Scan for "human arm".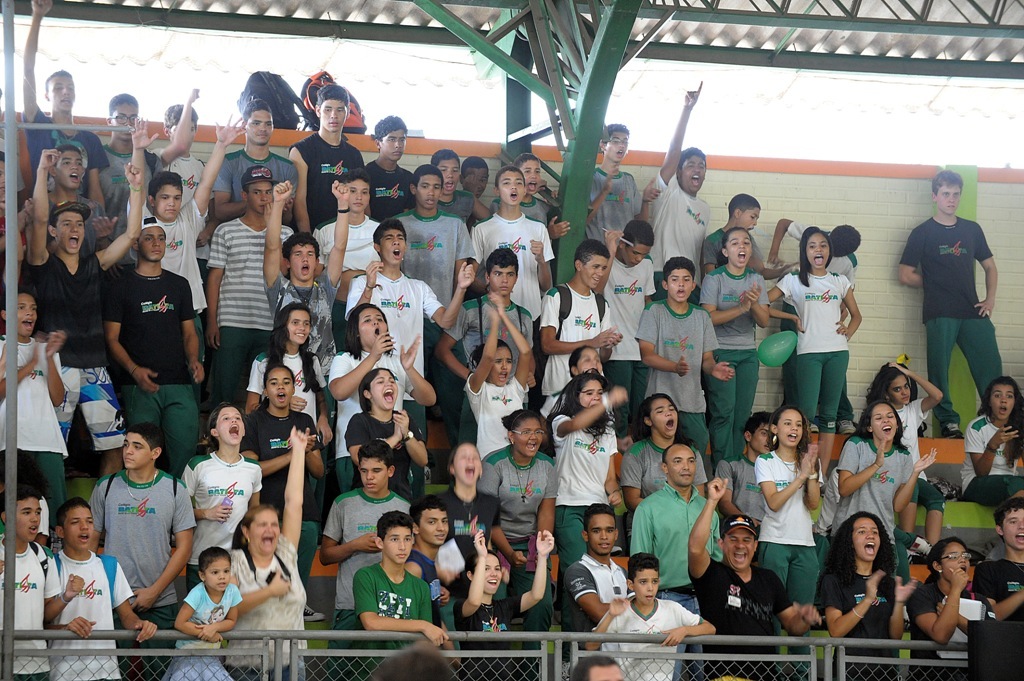
Scan result: [x1=230, y1=554, x2=293, y2=615].
